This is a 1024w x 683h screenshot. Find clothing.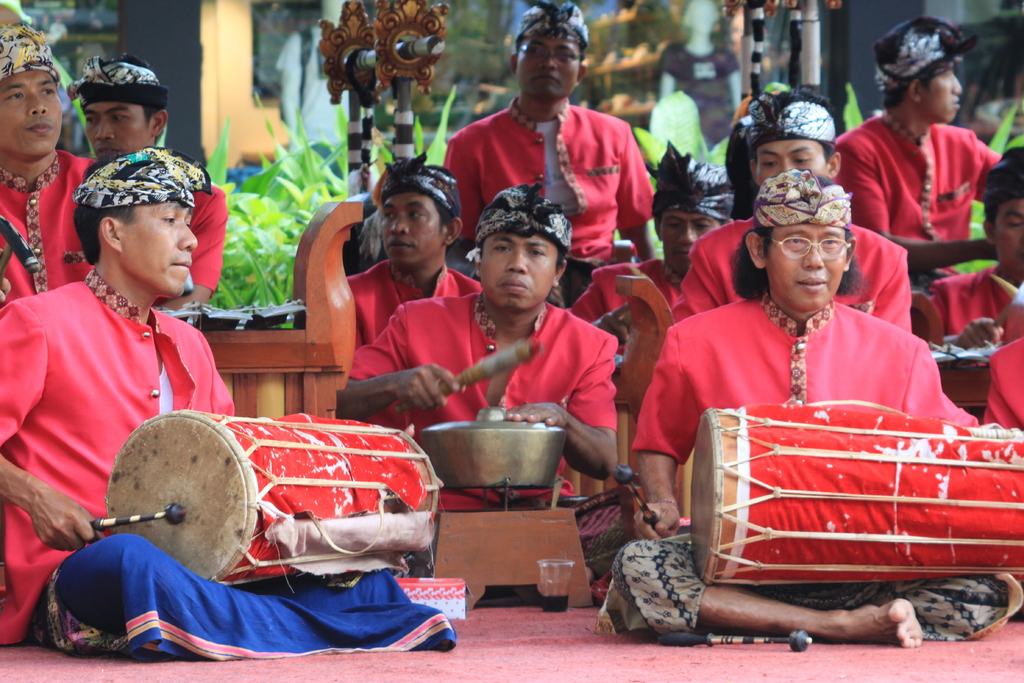
Bounding box: pyautogui.locateOnScreen(833, 14, 1005, 267).
